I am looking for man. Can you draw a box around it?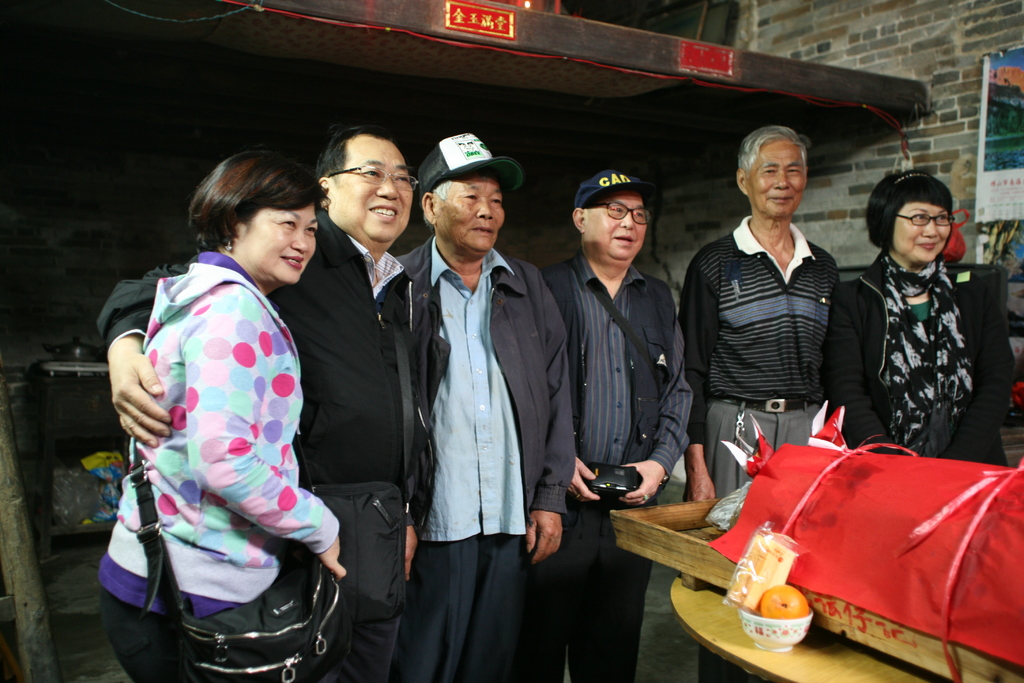
Sure, the bounding box is 99:121:419:682.
